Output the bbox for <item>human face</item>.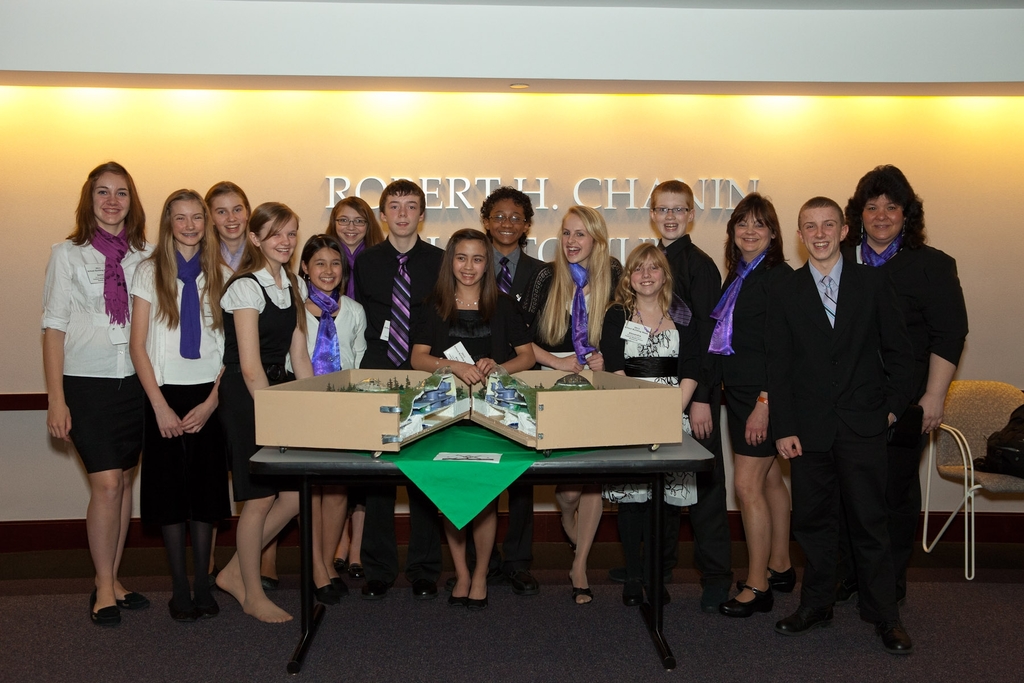
region(333, 206, 369, 242).
